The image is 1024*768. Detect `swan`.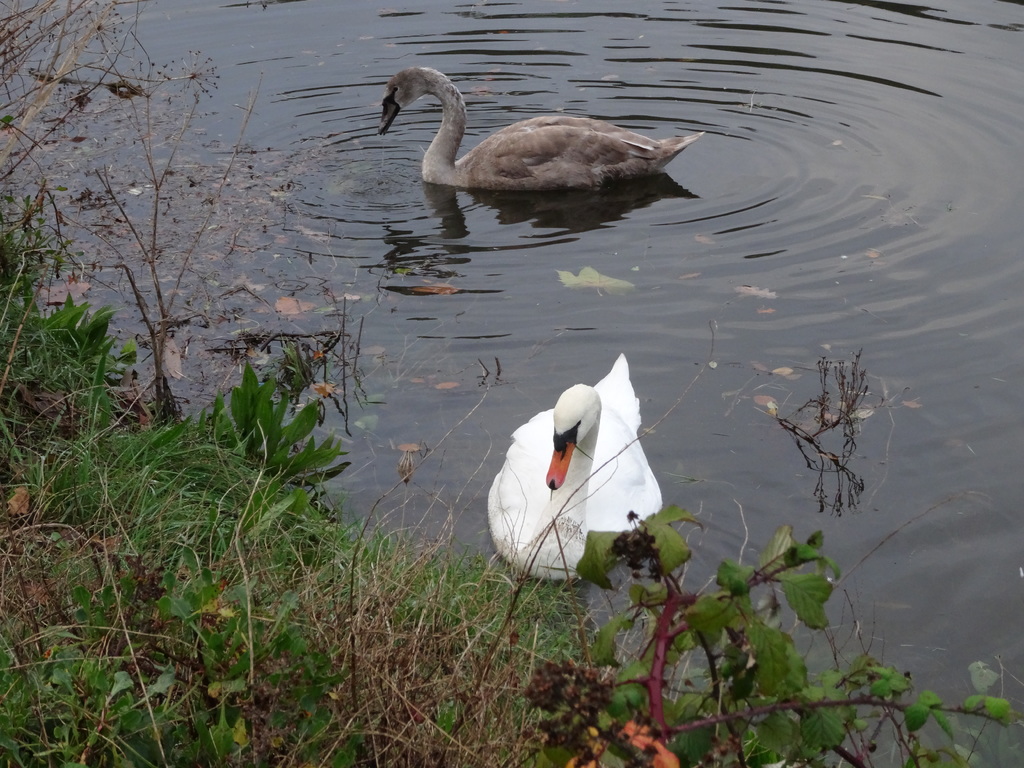
Detection: bbox=[376, 65, 710, 190].
